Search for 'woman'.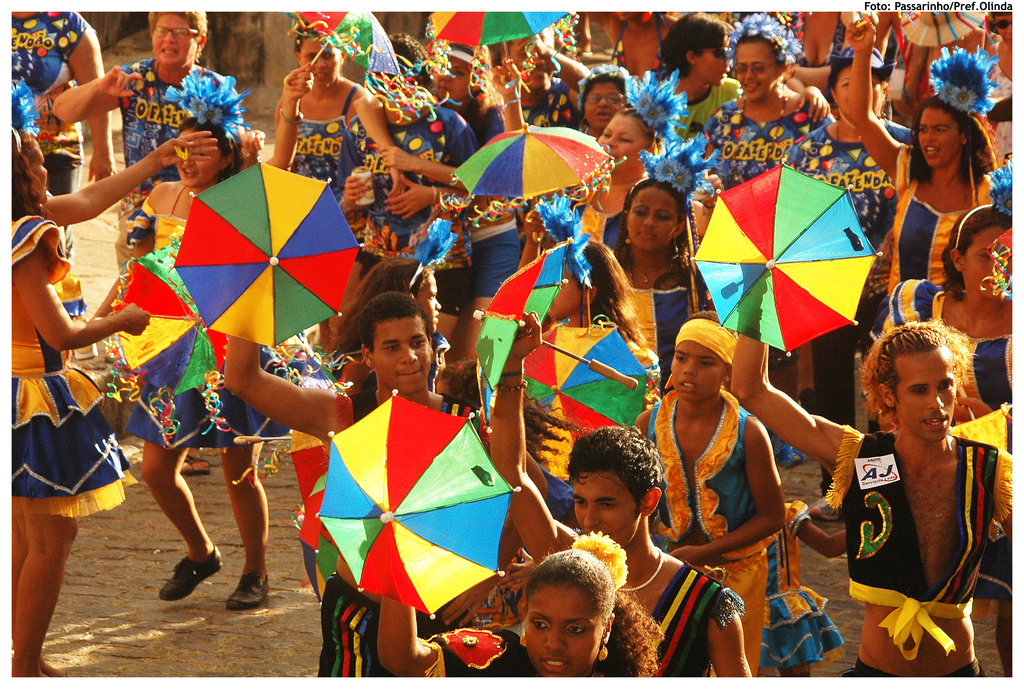
Found at bbox=[7, 129, 148, 676].
